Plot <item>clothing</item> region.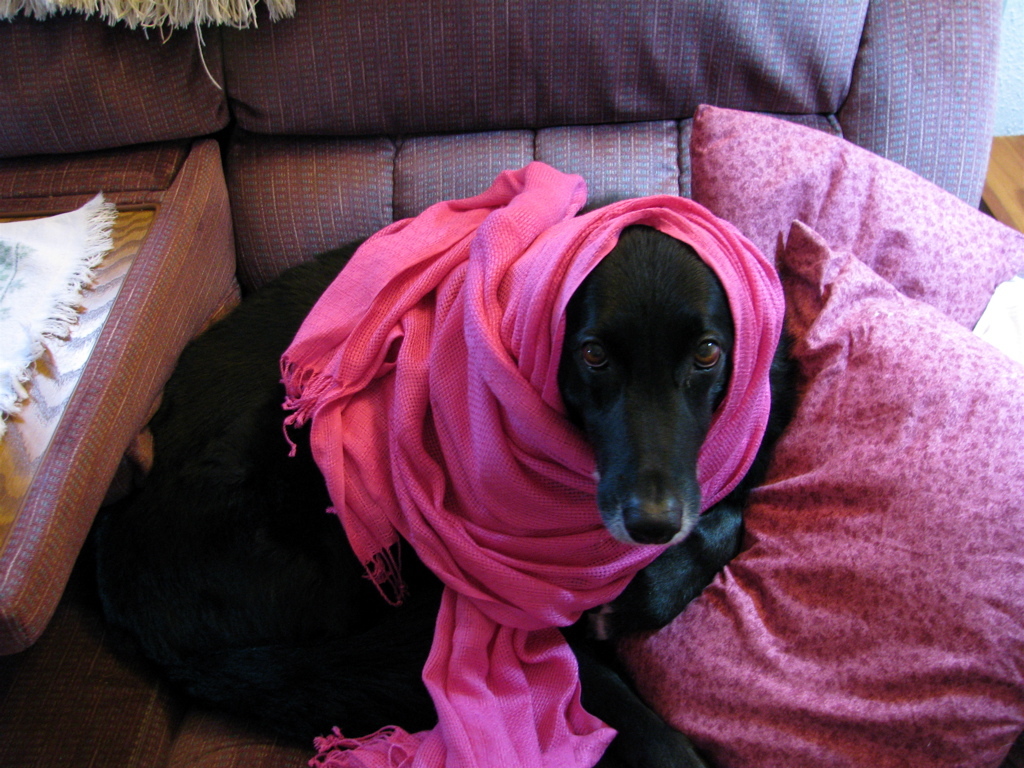
Plotted at Rect(280, 160, 785, 767).
